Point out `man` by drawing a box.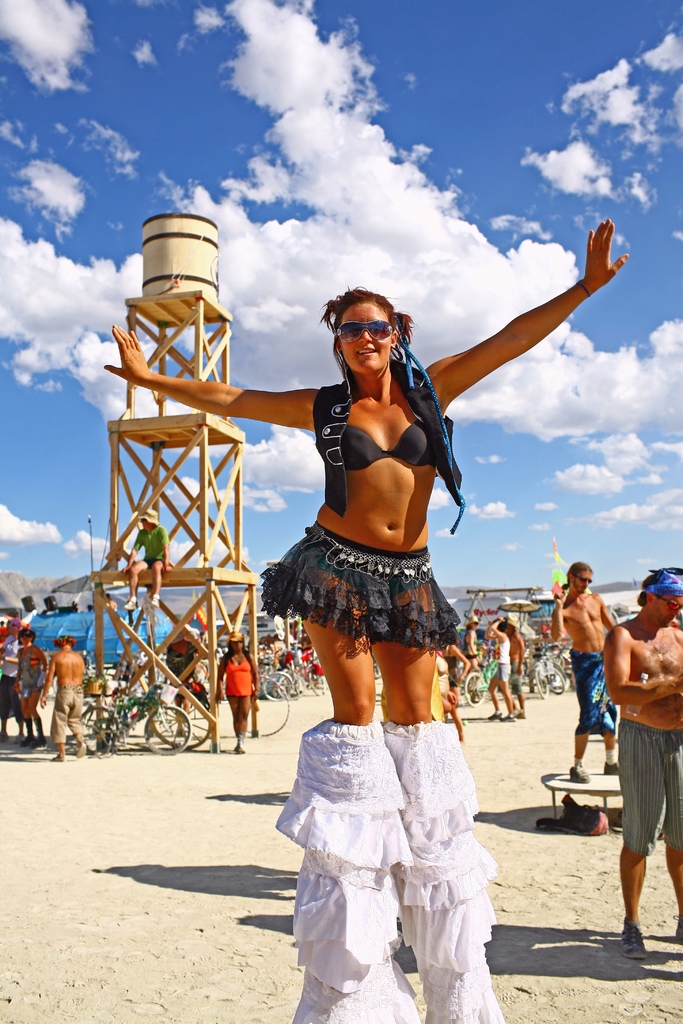
{"left": 500, "top": 614, "right": 525, "bottom": 719}.
